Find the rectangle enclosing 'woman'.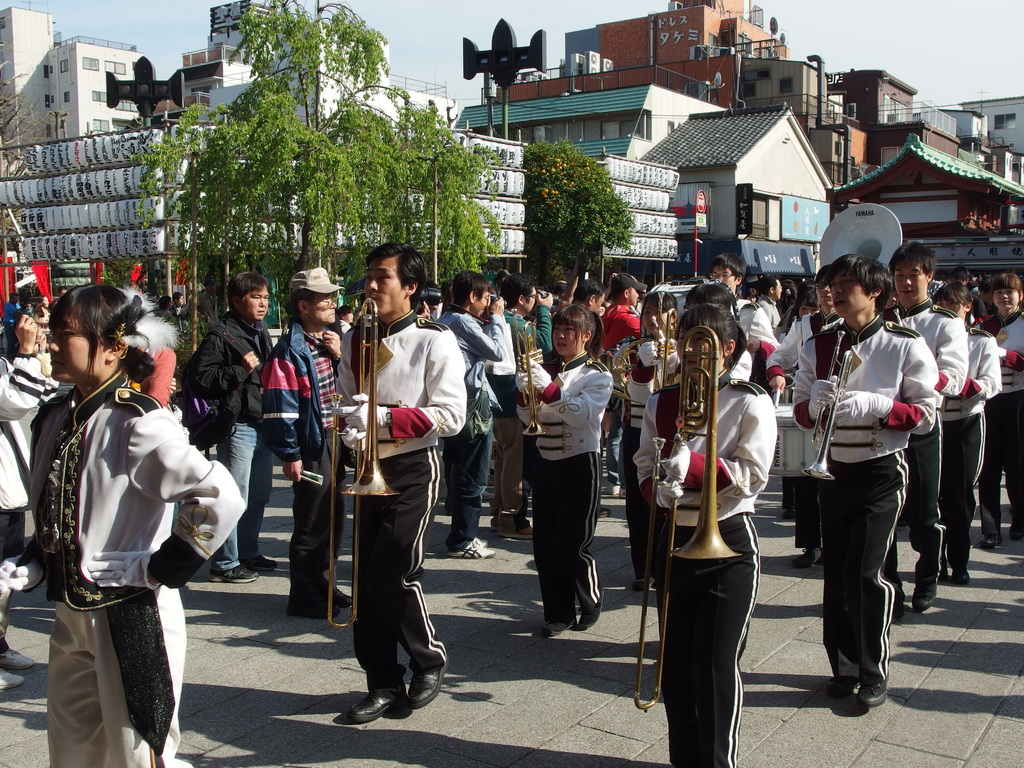
bbox=[797, 283, 821, 323].
